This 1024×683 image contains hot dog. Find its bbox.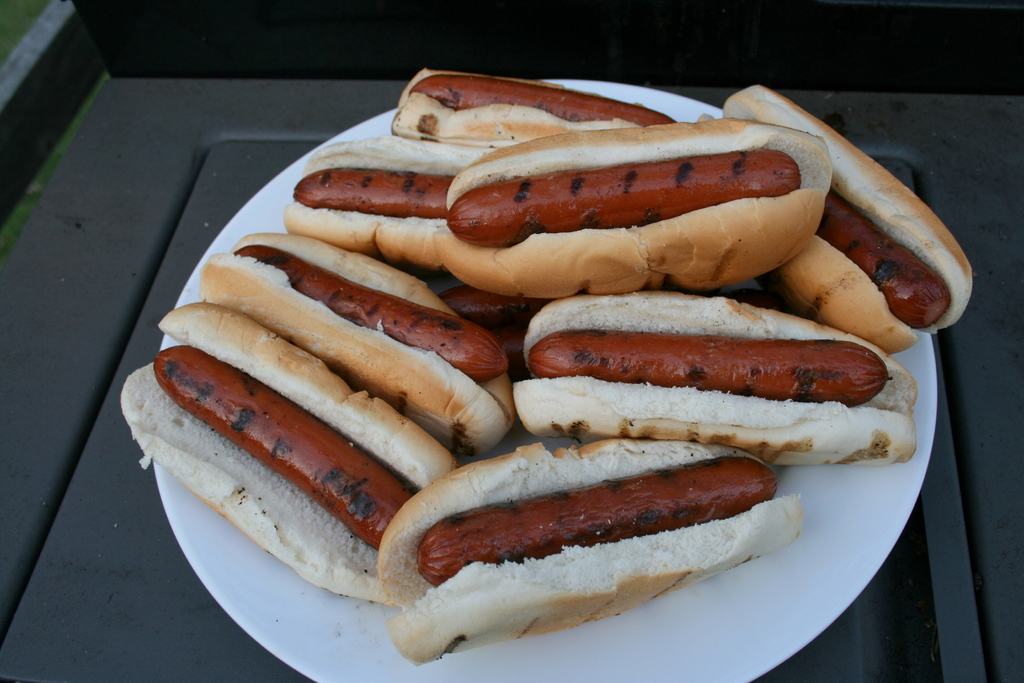
435/118/833/302.
